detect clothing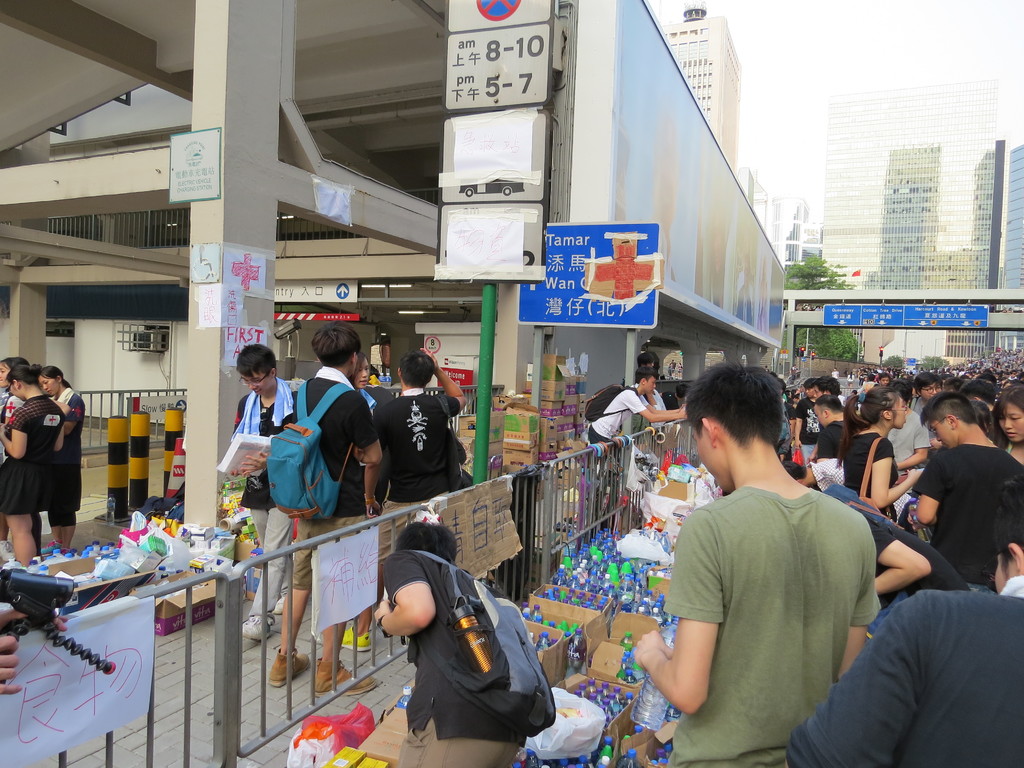
(x1=0, y1=369, x2=80, y2=525)
